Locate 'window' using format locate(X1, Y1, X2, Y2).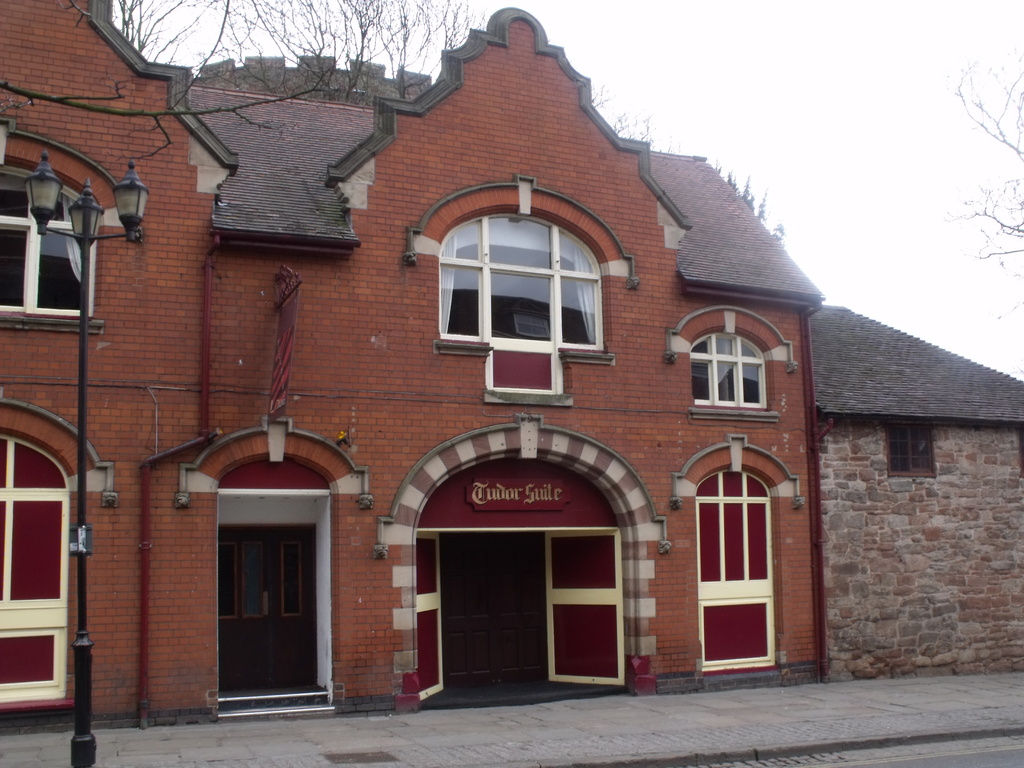
locate(440, 201, 602, 382).
